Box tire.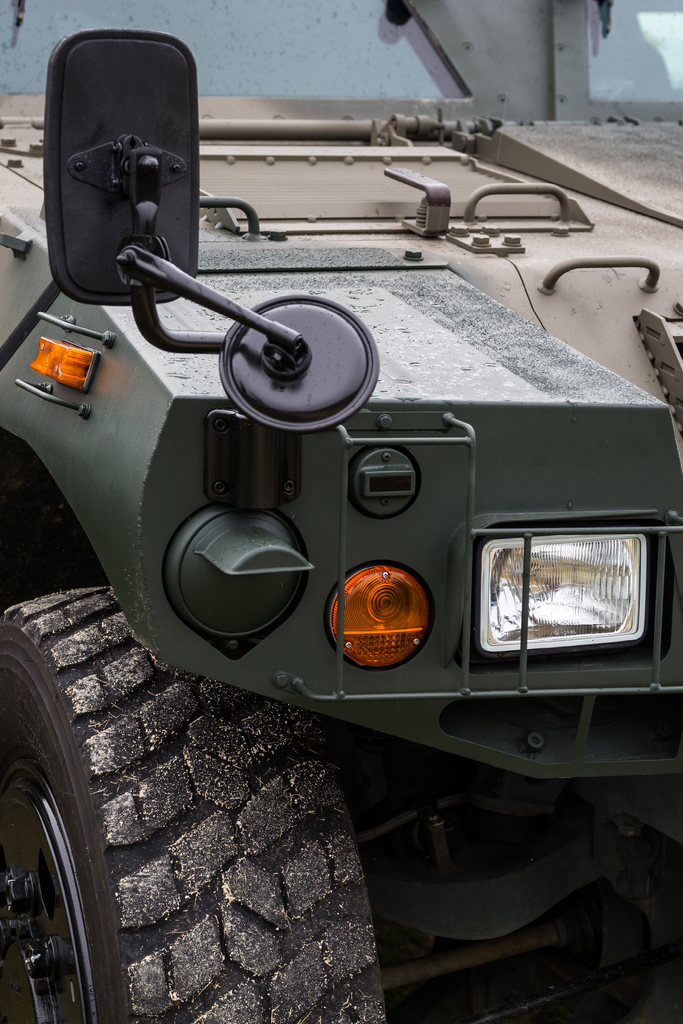
bbox=(0, 575, 381, 1023).
